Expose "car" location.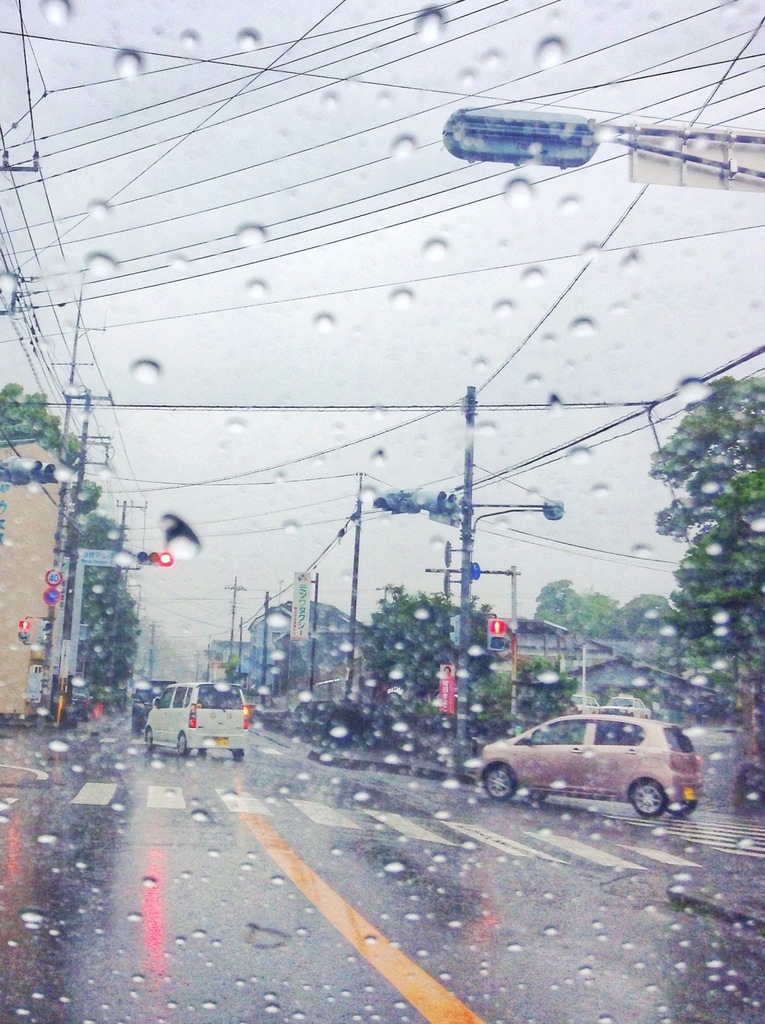
Exposed at [140, 678, 252, 760].
